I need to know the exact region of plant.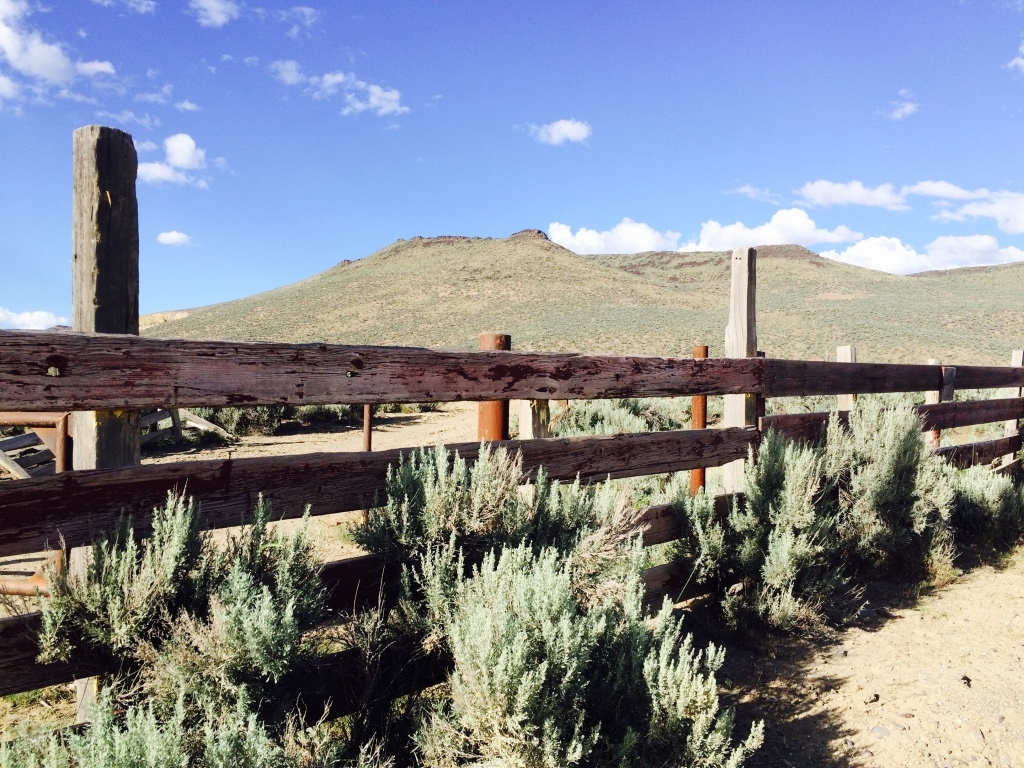
Region: (left=947, top=372, right=1023, bottom=439).
